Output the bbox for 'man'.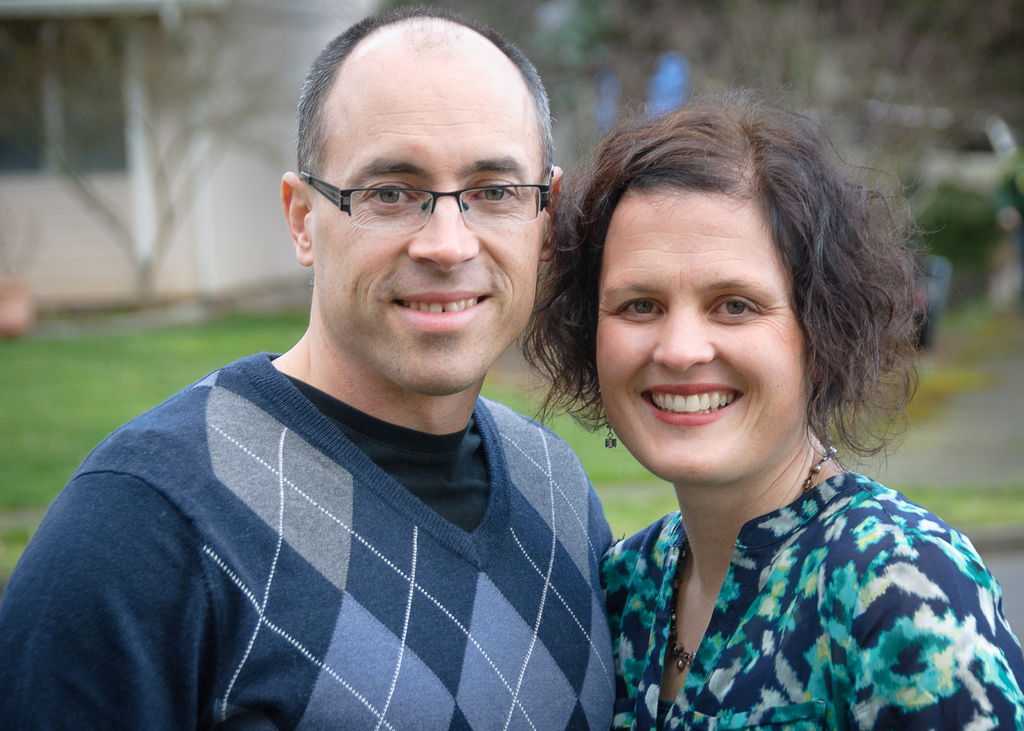
15 38 699 727.
